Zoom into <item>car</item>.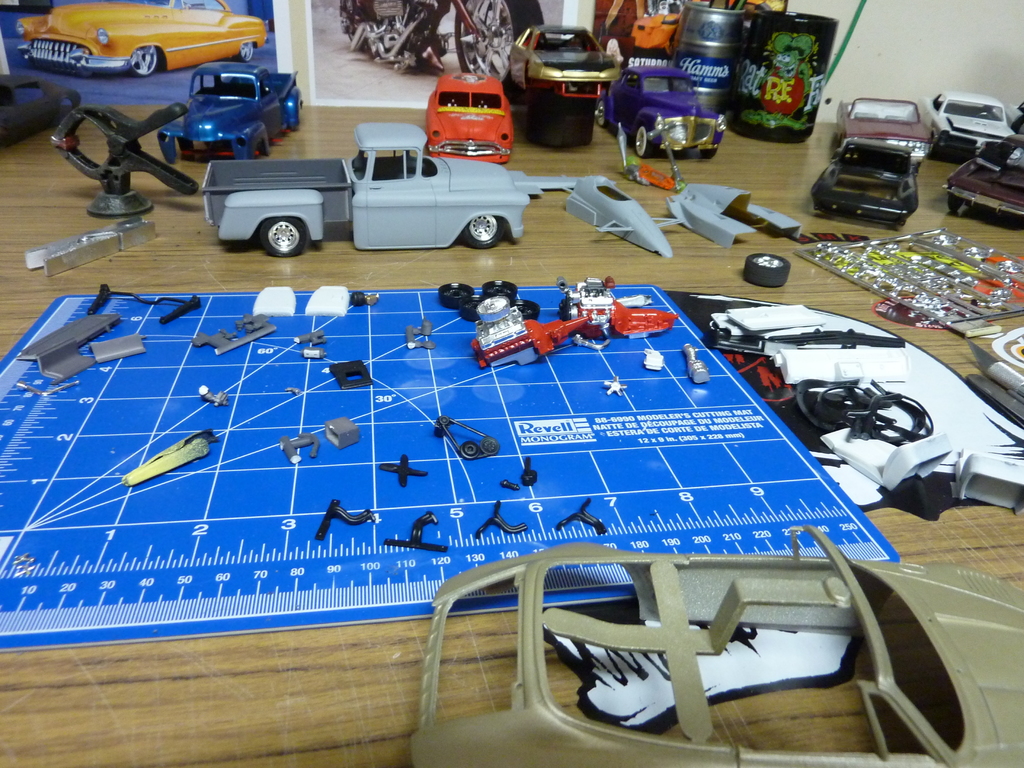
Zoom target: <region>423, 70, 518, 160</region>.
